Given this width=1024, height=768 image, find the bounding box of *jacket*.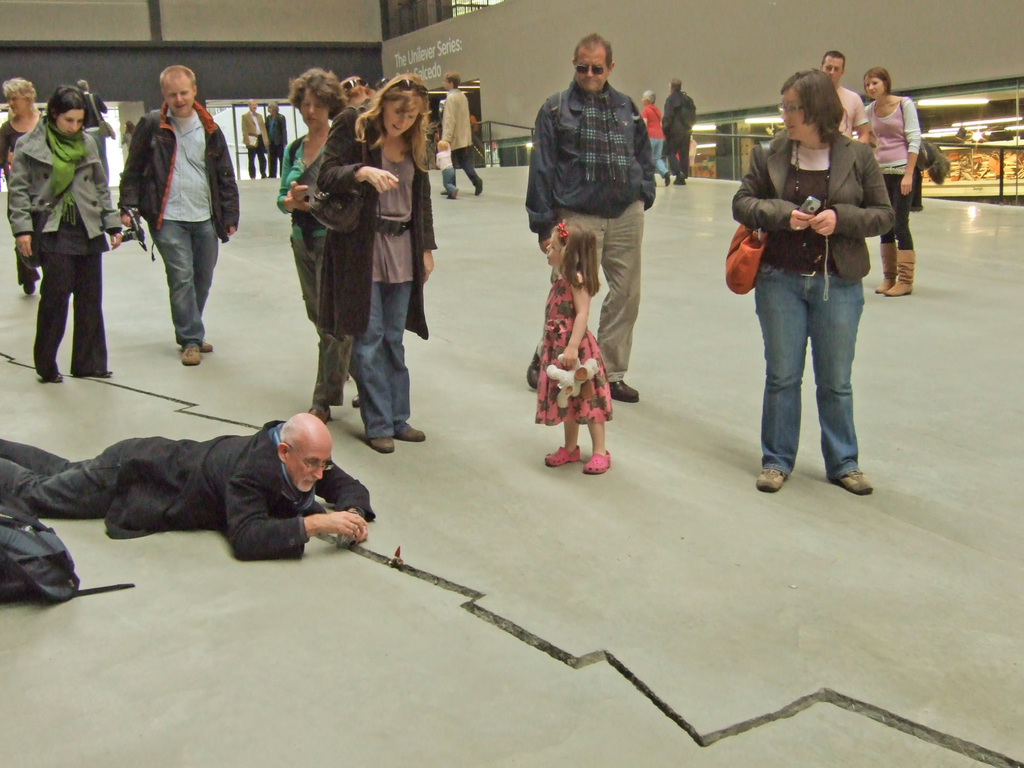
box=[112, 100, 242, 243].
